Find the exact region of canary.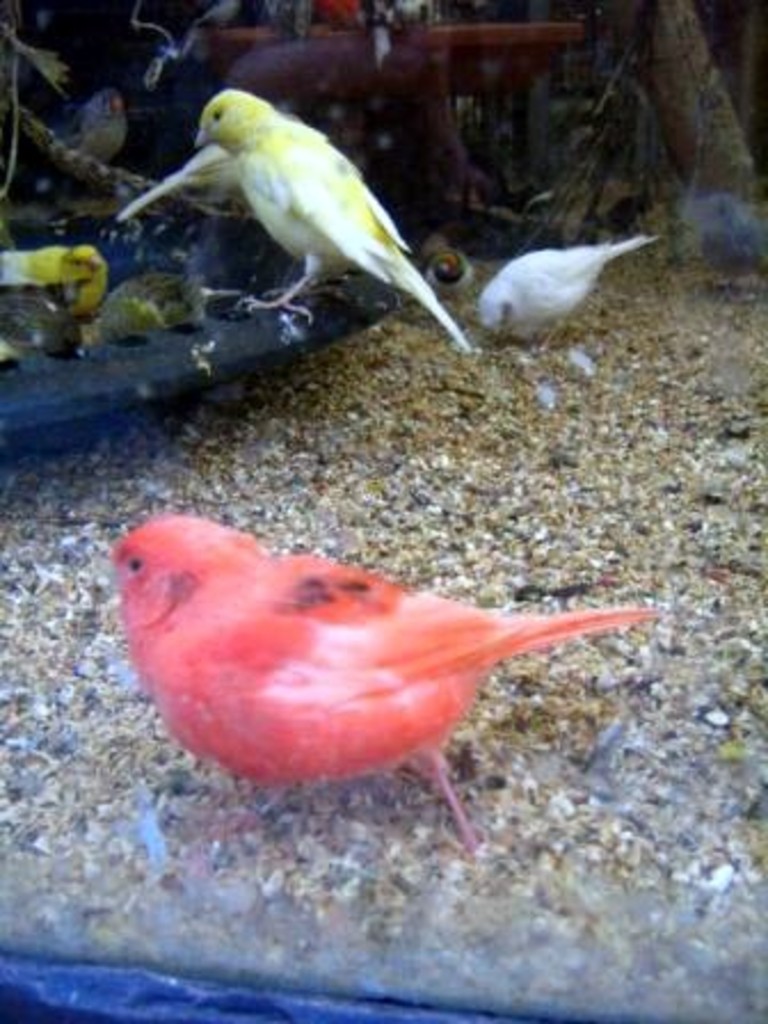
Exact region: l=0, t=242, r=107, b=318.
